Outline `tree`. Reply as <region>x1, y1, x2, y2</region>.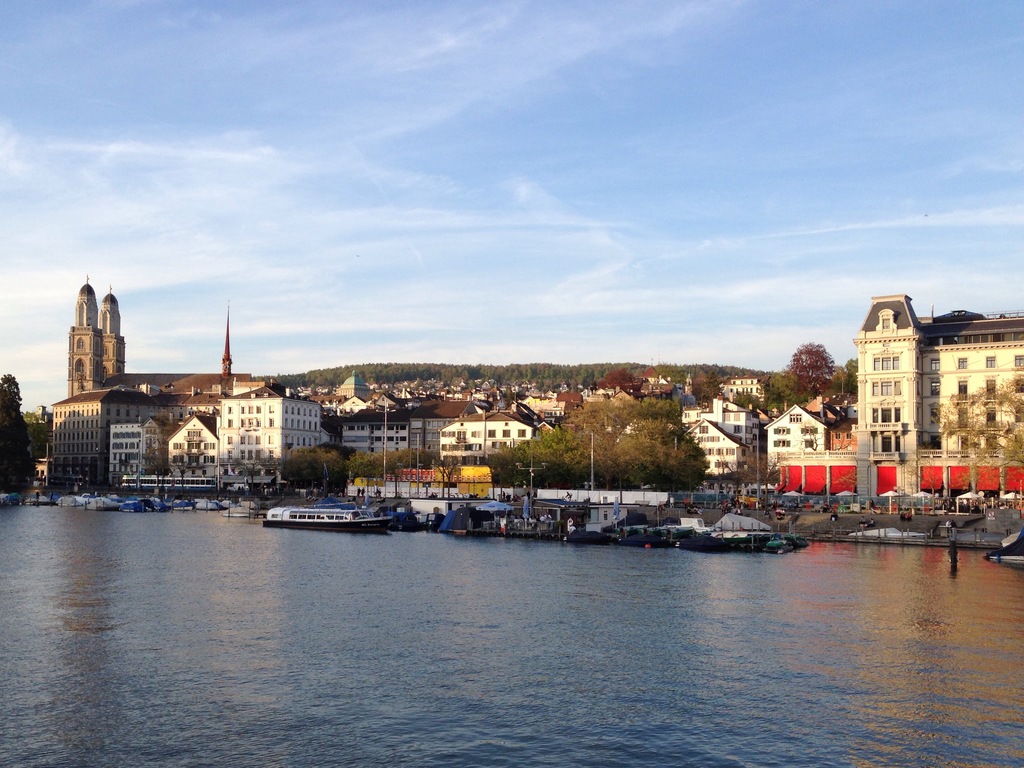
<region>0, 373, 40, 494</region>.
